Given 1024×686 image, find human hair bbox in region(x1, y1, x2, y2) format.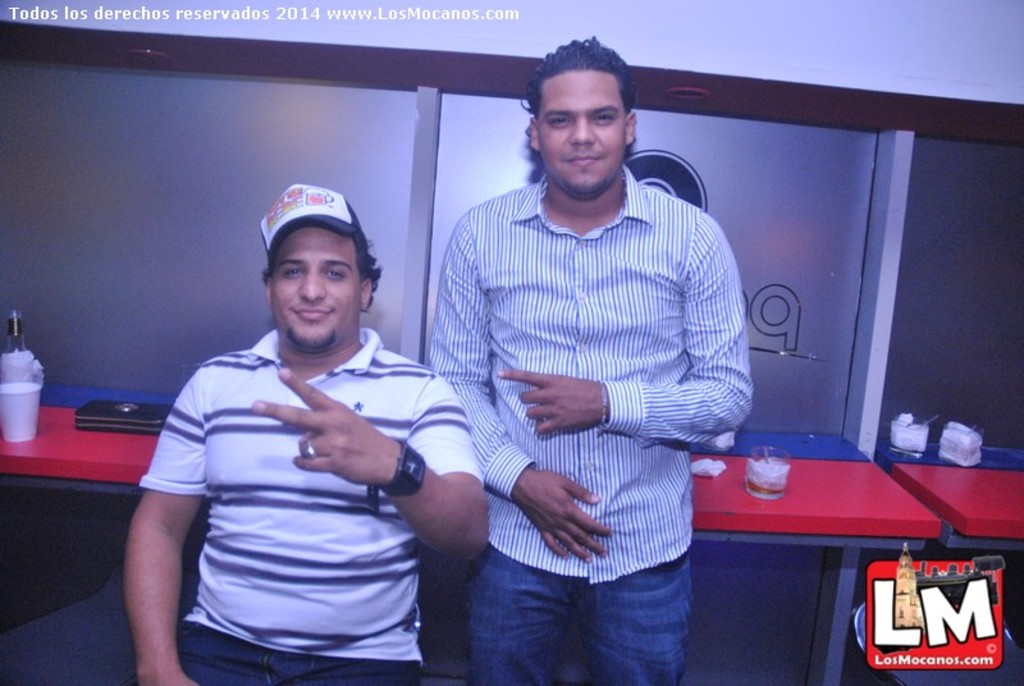
region(265, 230, 387, 294).
